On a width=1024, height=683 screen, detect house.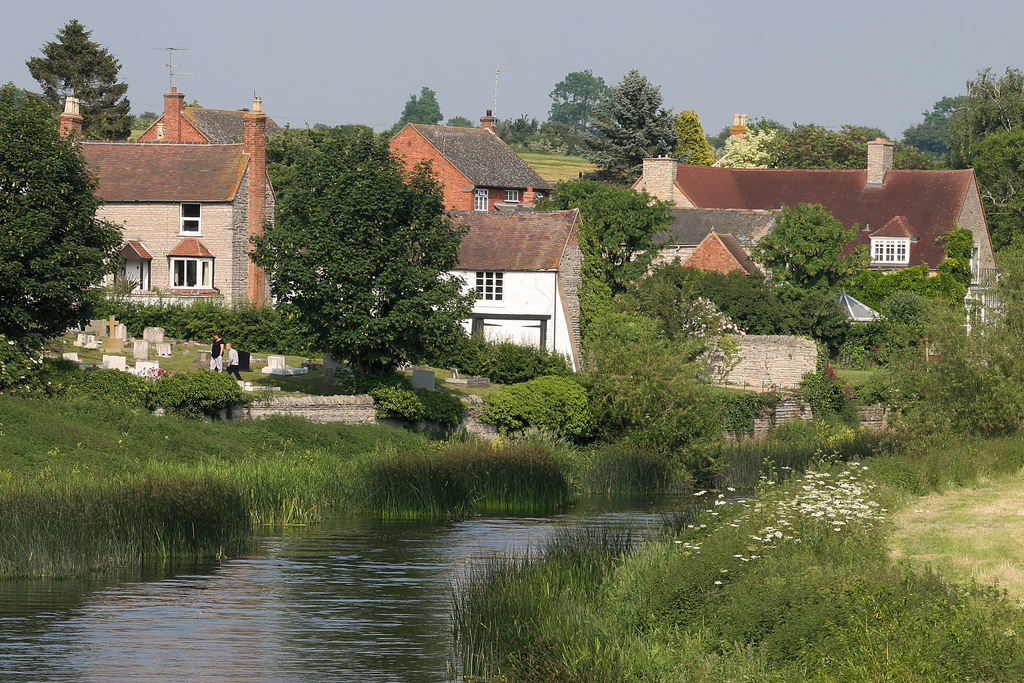
{"x1": 395, "y1": 120, "x2": 548, "y2": 211}.
